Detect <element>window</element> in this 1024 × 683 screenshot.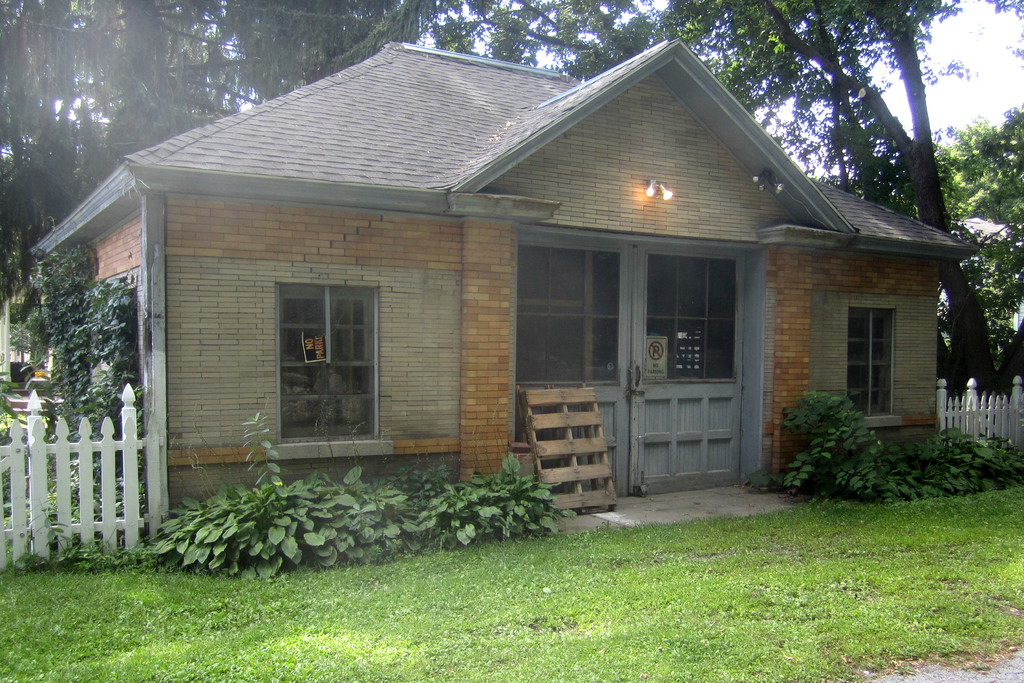
Detection: bbox=[521, 247, 621, 390].
